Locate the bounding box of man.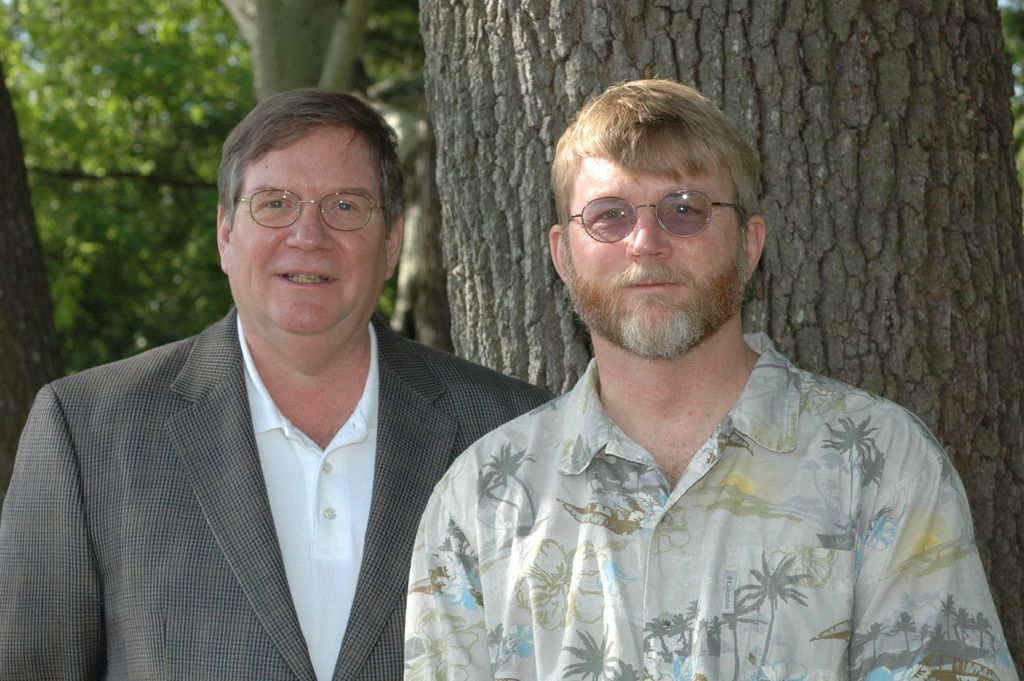
Bounding box: l=22, t=96, r=572, b=676.
